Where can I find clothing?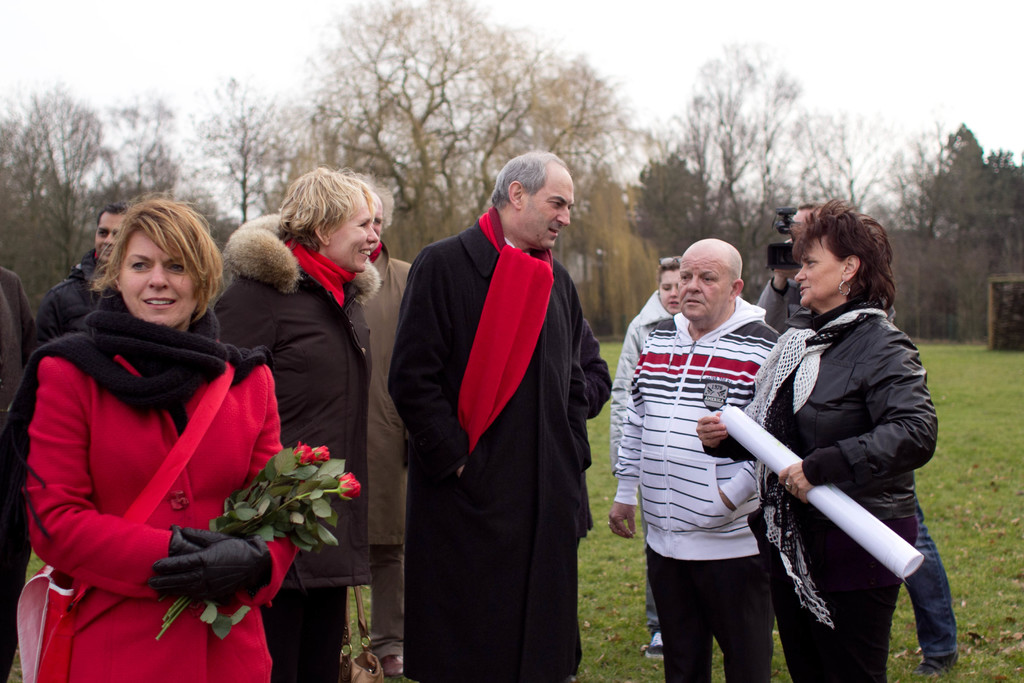
You can find it at box(360, 243, 411, 645).
